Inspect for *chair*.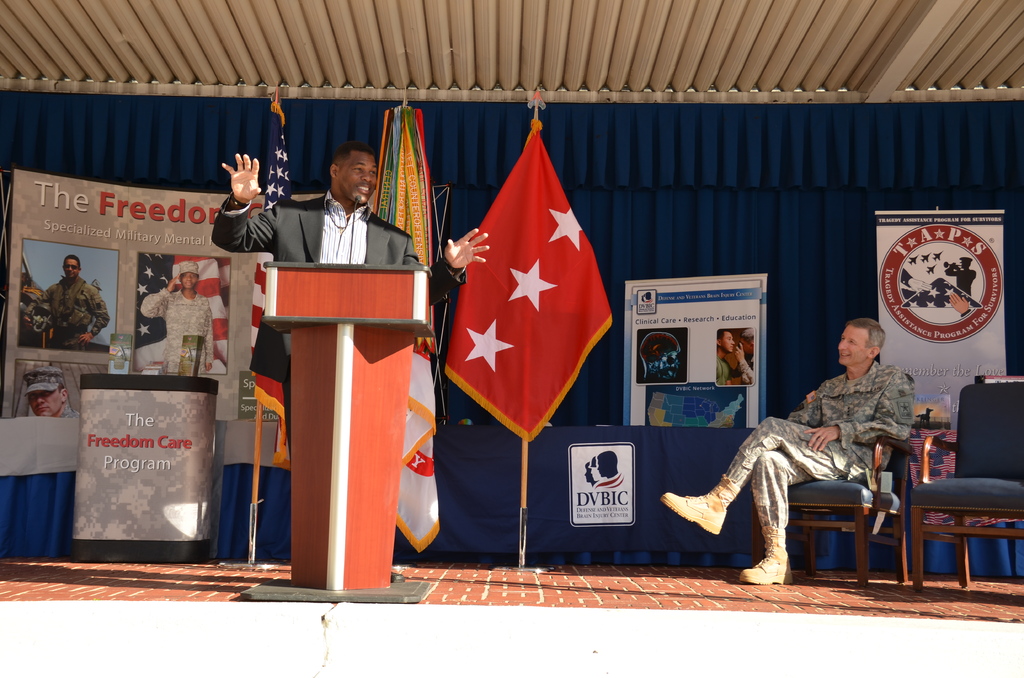
Inspection: (748,433,908,590).
